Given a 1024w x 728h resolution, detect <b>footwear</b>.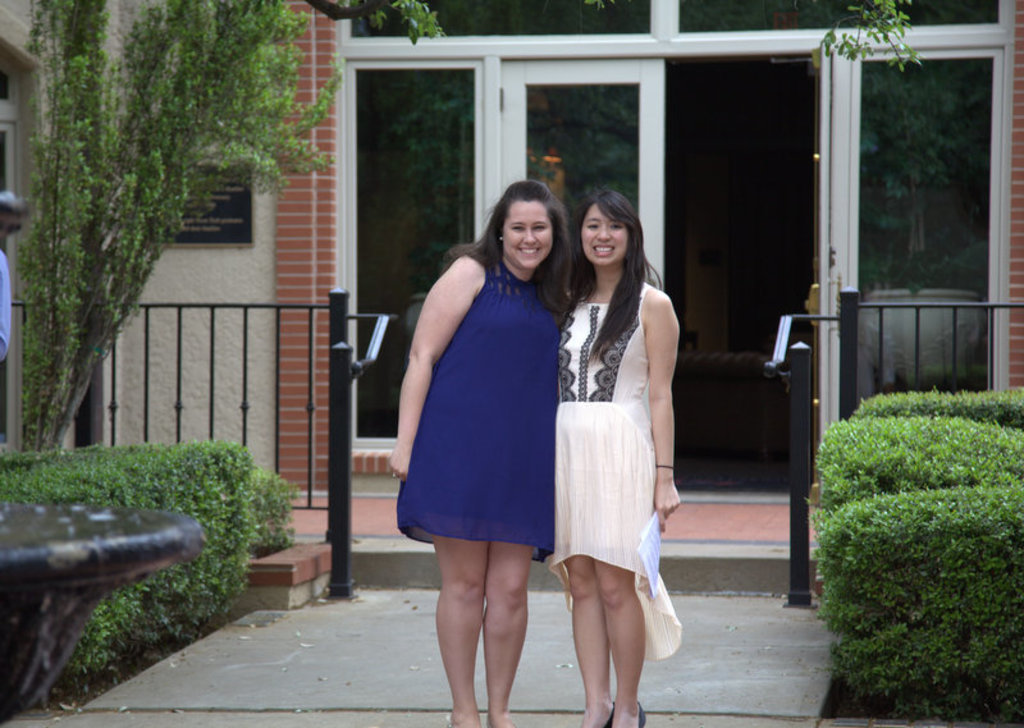
box=[445, 709, 453, 727].
